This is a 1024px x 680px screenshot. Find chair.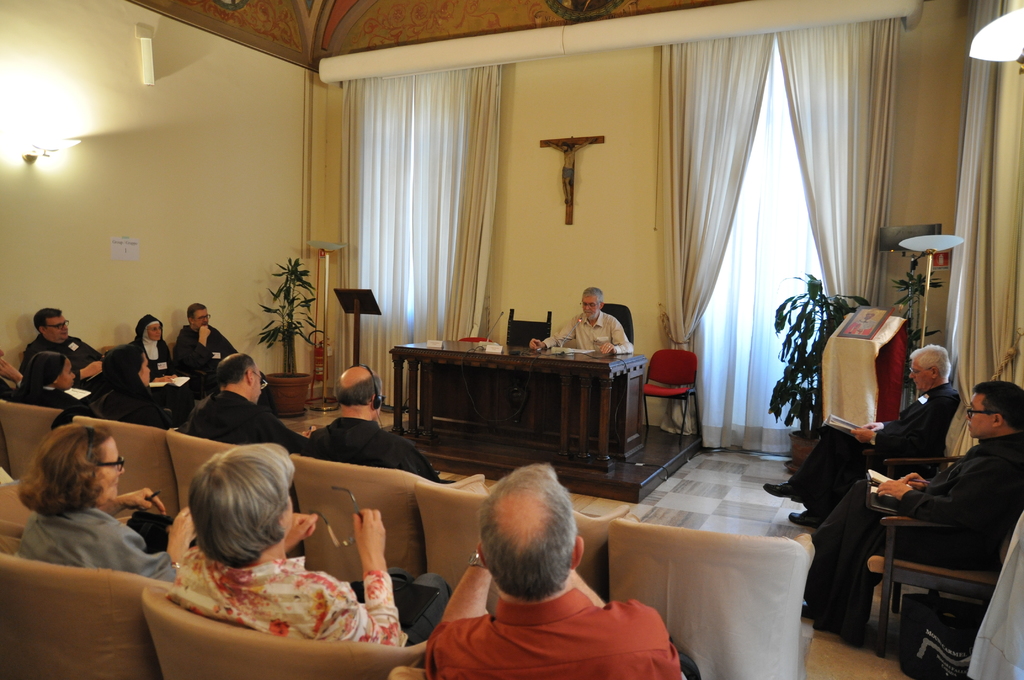
Bounding box: (644,344,701,448).
